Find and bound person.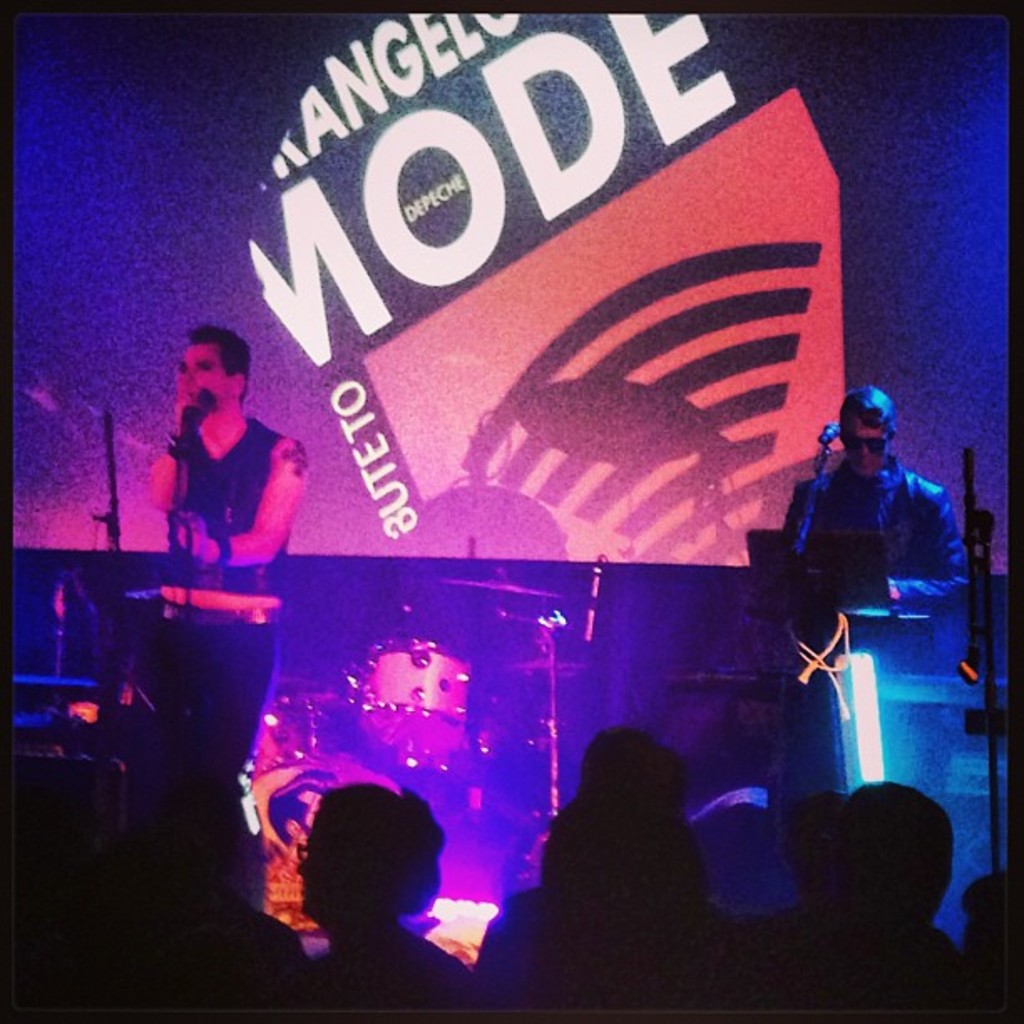
Bound: 298, 785, 468, 1002.
